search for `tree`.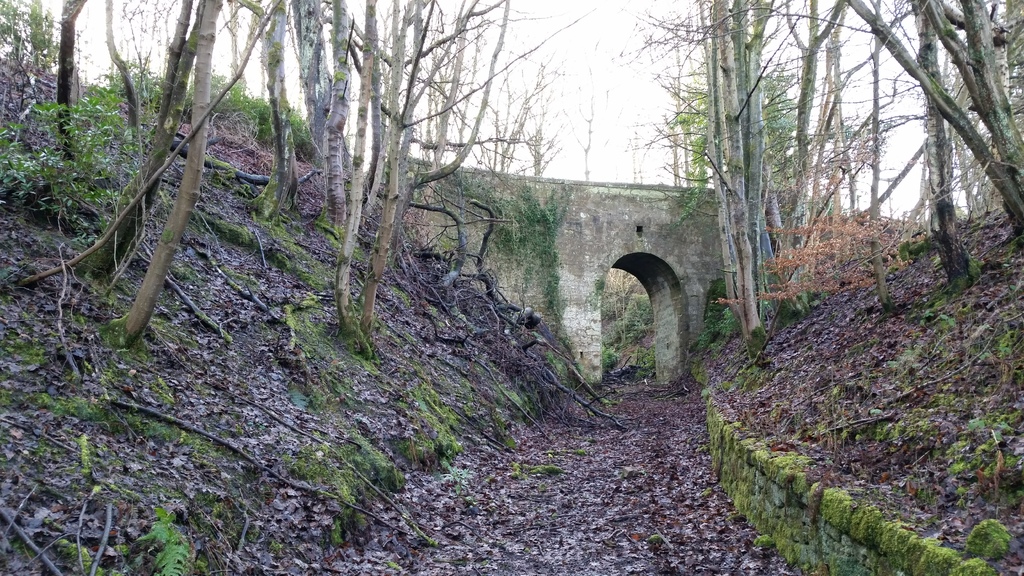
Found at (525,94,546,177).
